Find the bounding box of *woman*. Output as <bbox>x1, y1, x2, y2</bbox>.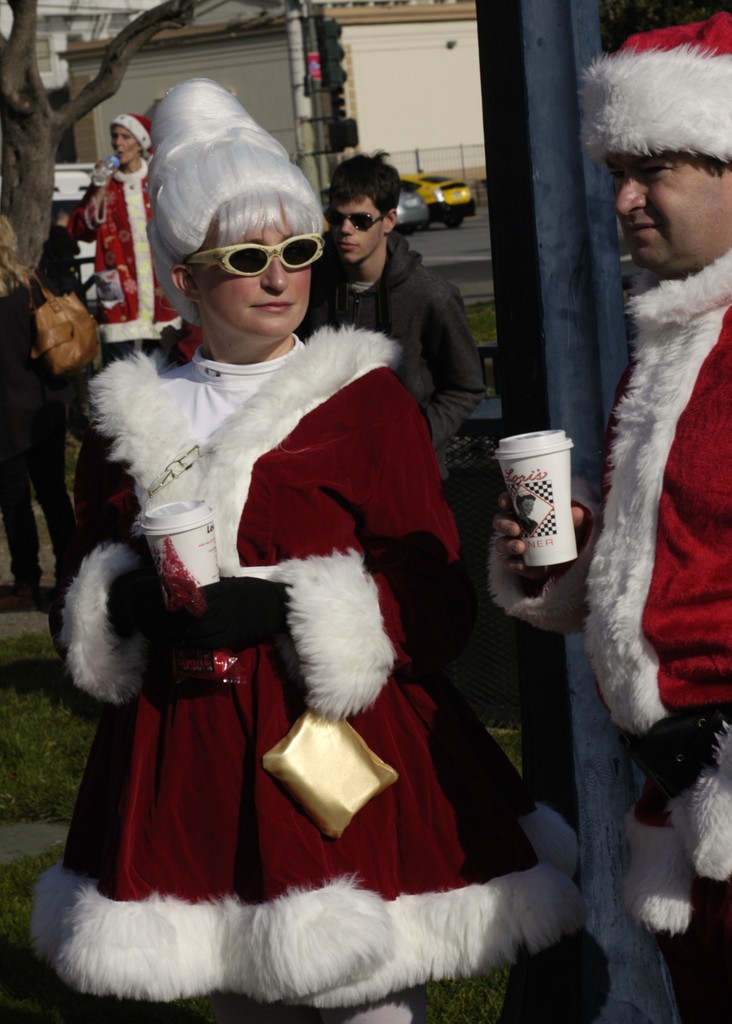
<bbox>0, 214, 108, 605</bbox>.
